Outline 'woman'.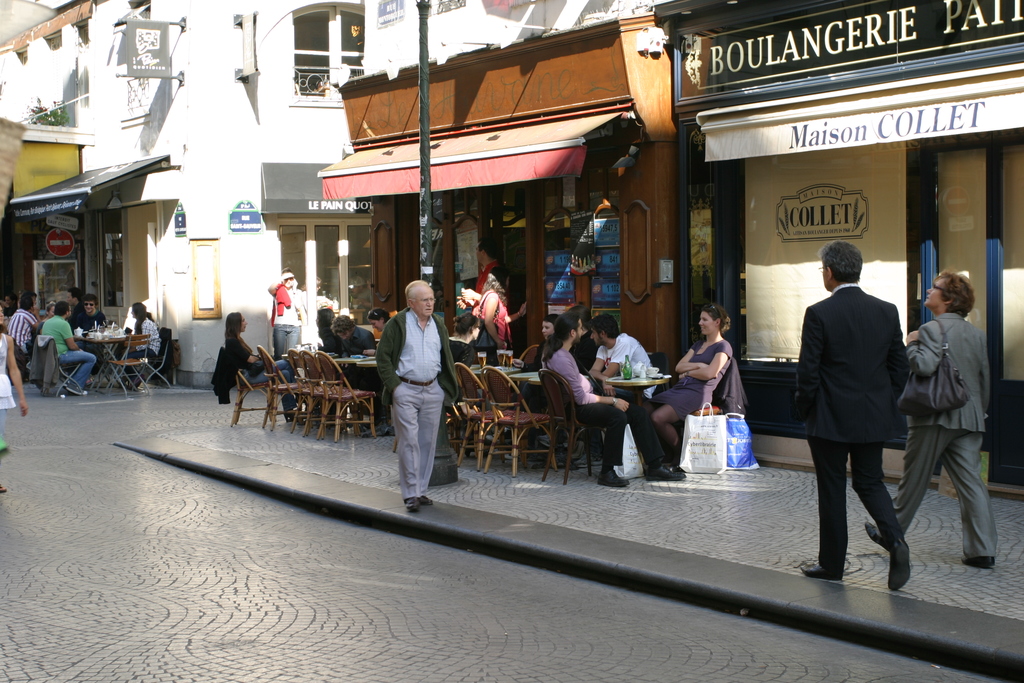
Outline: [365, 307, 394, 341].
